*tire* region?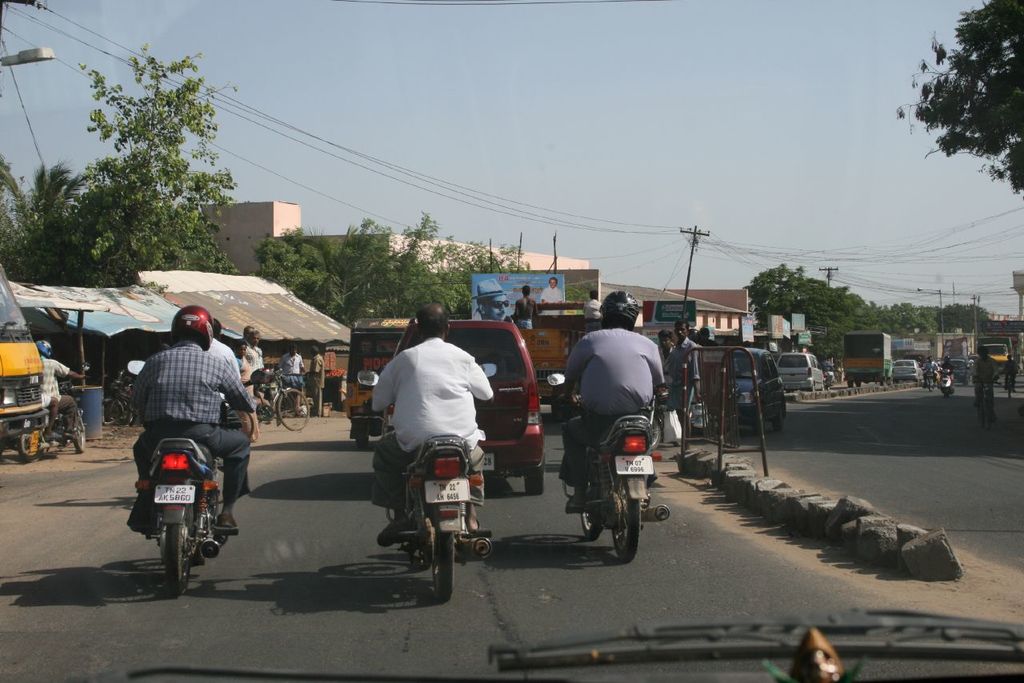
[577,455,612,537]
